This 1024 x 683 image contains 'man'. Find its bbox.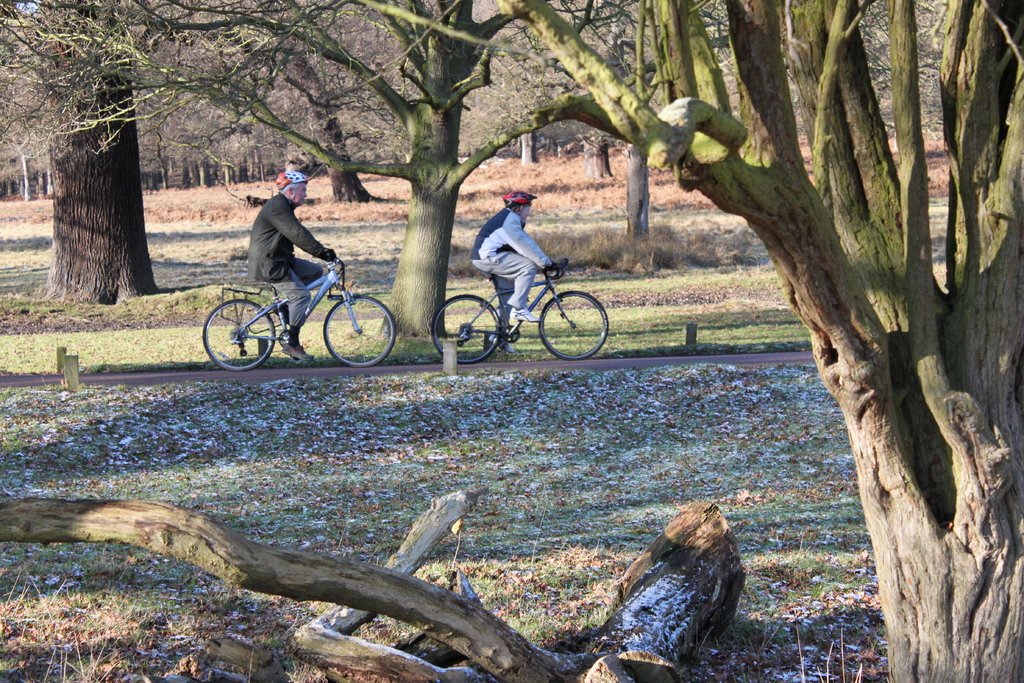
238/169/348/363.
